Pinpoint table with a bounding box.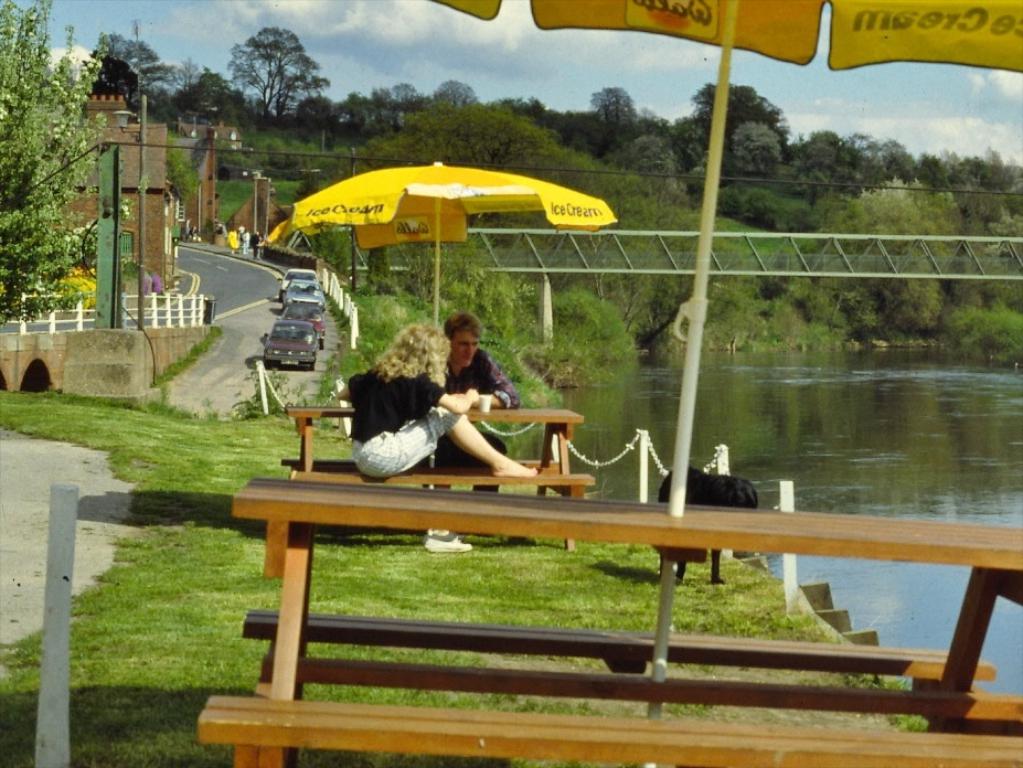
crop(191, 448, 817, 716).
